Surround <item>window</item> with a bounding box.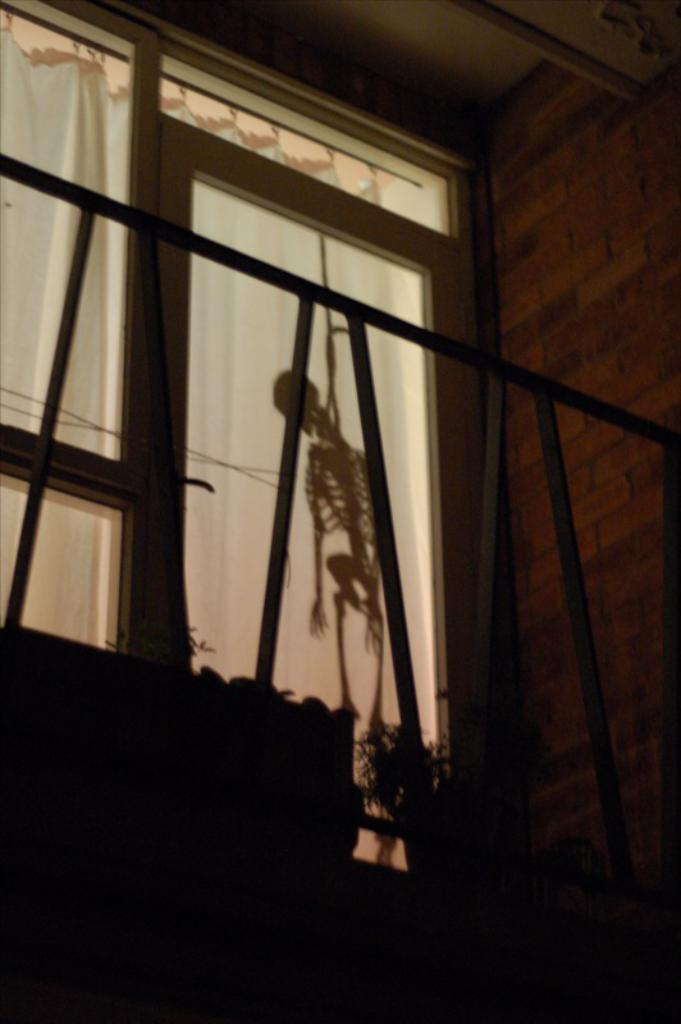
detection(31, 38, 595, 932).
